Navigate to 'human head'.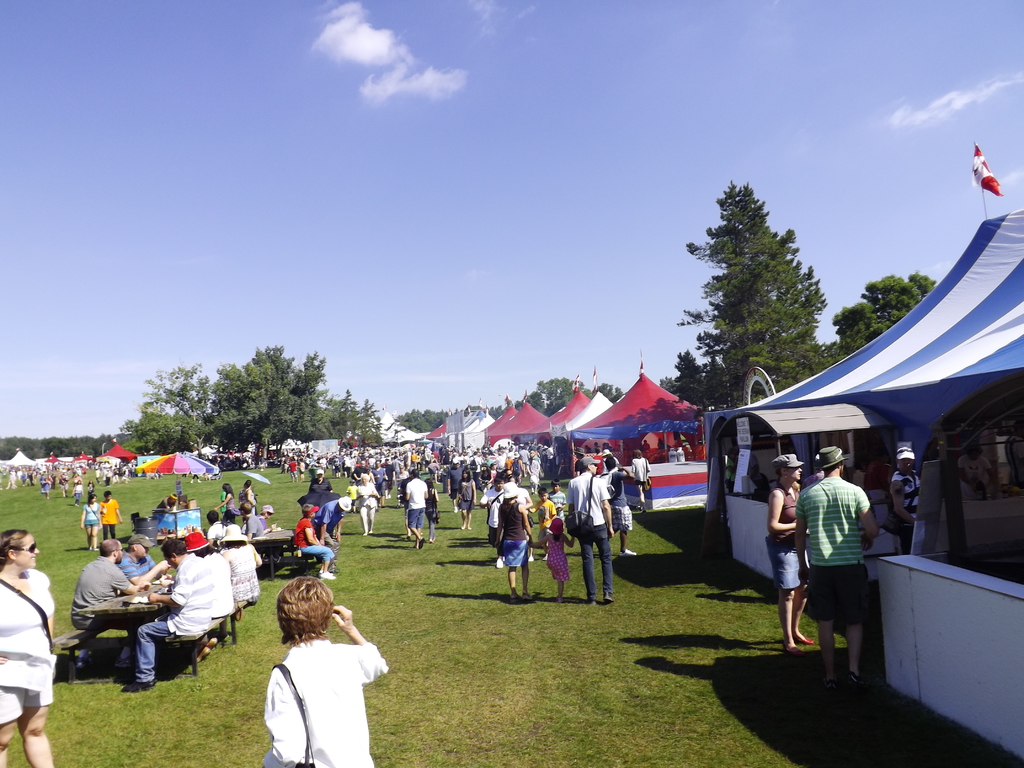
Navigation target: Rect(220, 484, 233, 493).
